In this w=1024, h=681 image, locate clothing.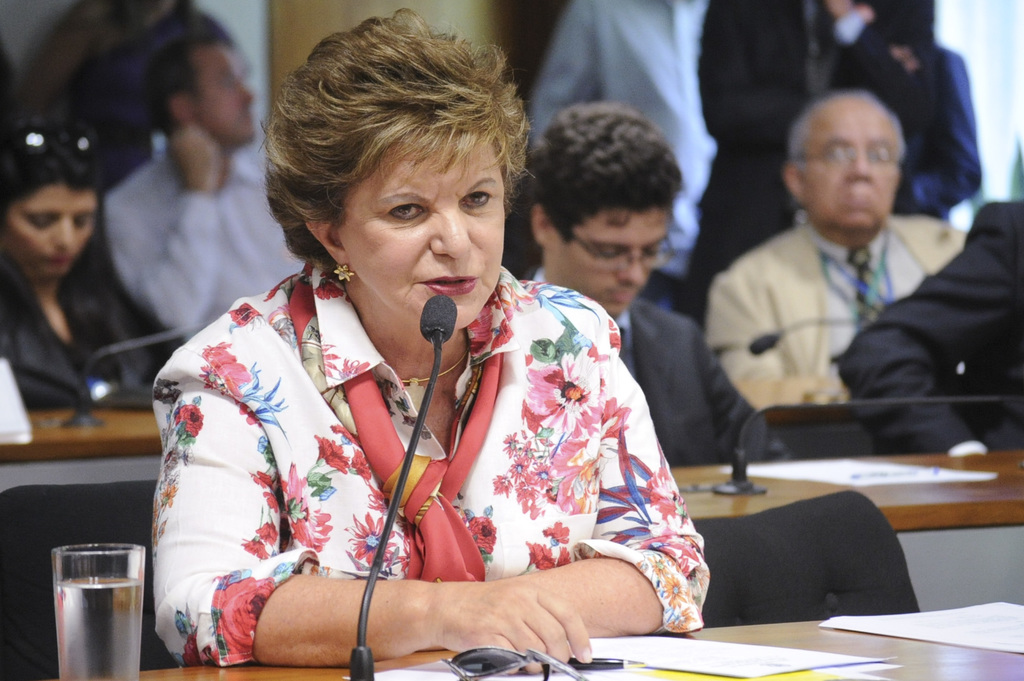
Bounding box: 690,0,946,272.
